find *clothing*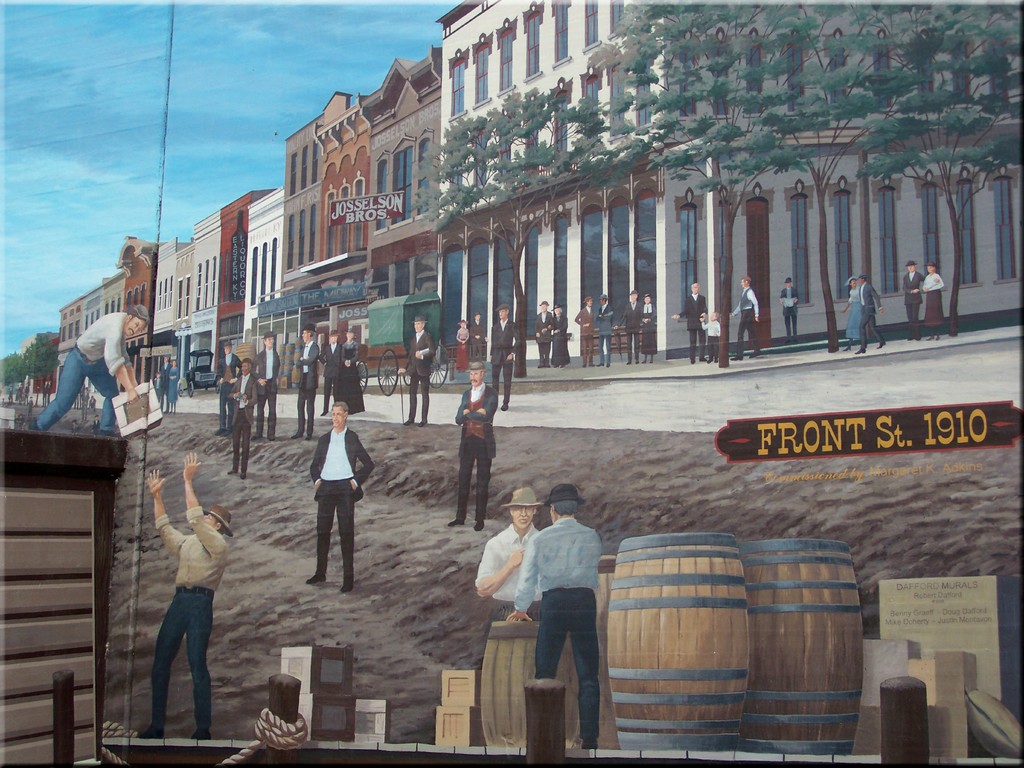
53, 303, 135, 422
